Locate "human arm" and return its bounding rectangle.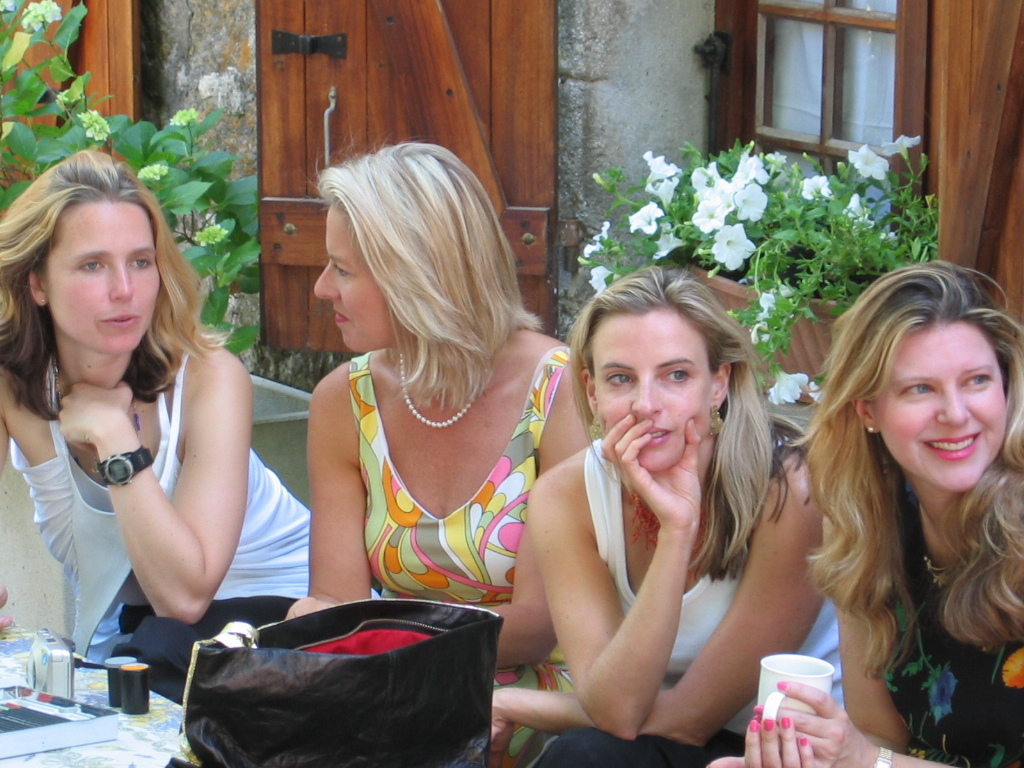
select_region(0, 344, 14, 656).
